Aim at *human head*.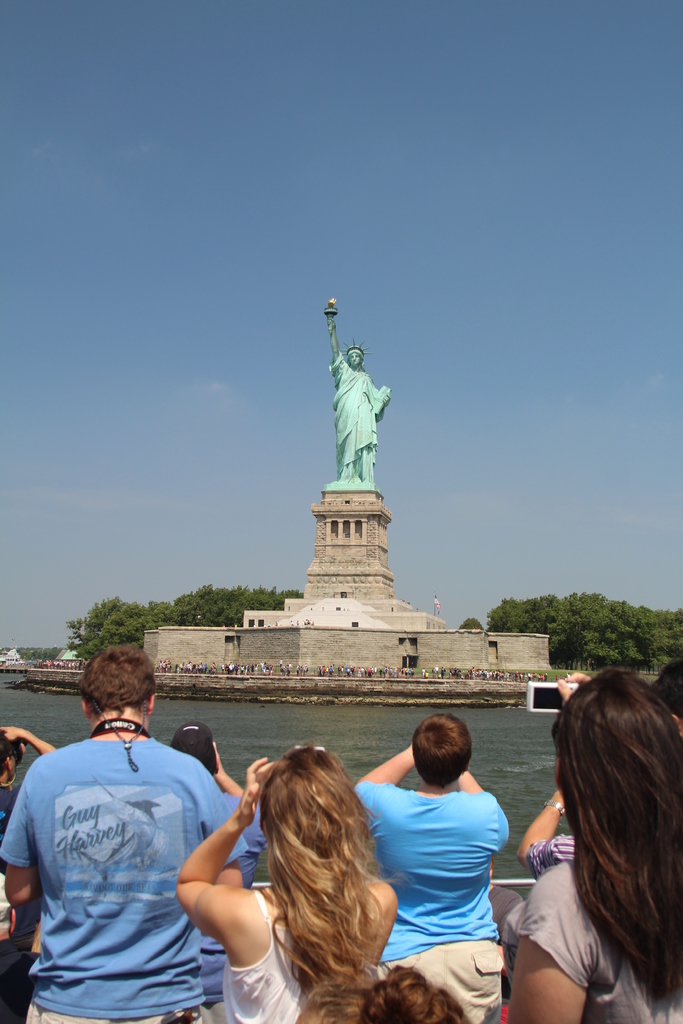
Aimed at <box>409,710,472,784</box>.
